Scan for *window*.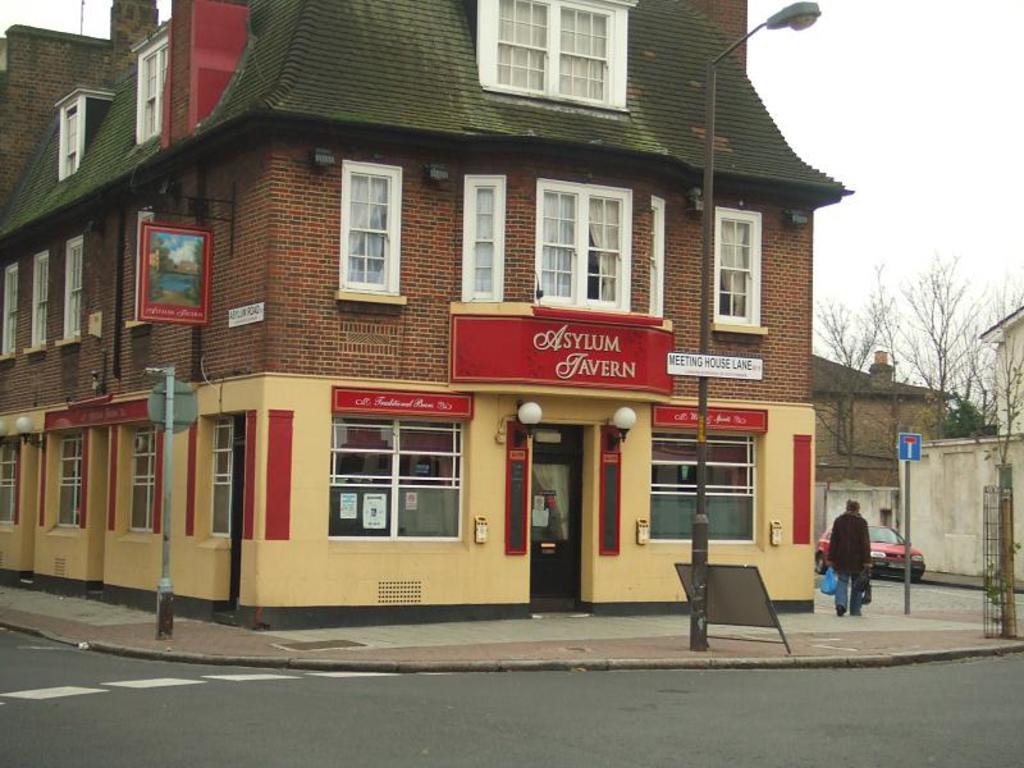
Scan result: box=[127, 20, 169, 138].
